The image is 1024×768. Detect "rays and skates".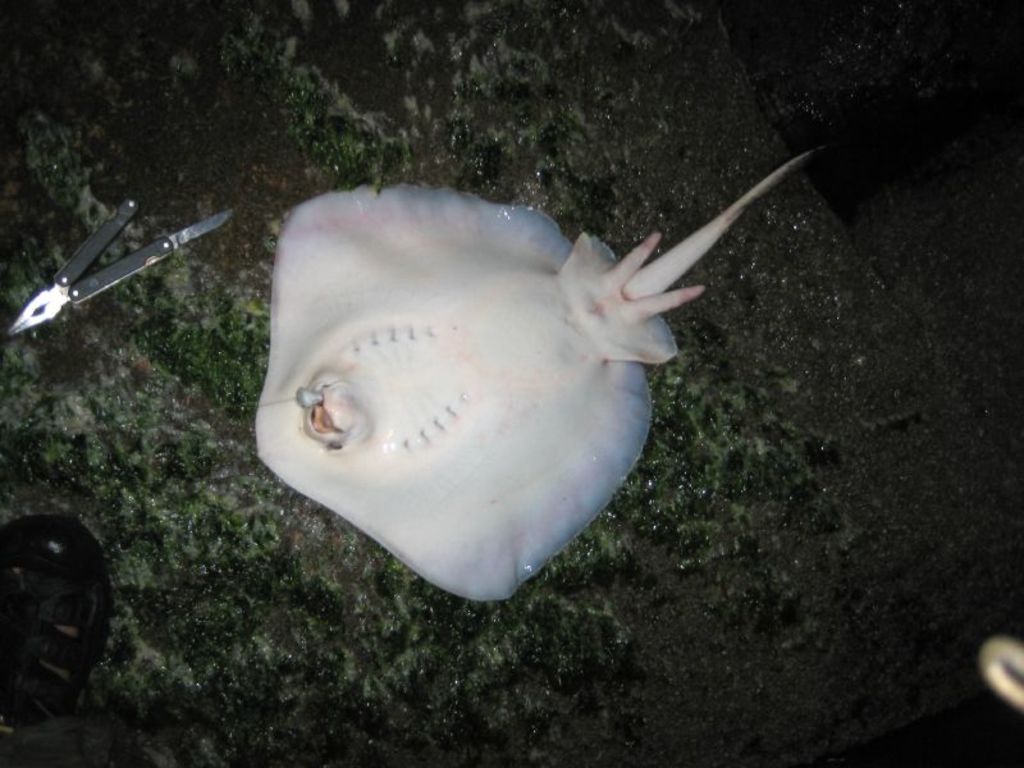
Detection: 243,143,819,600.
